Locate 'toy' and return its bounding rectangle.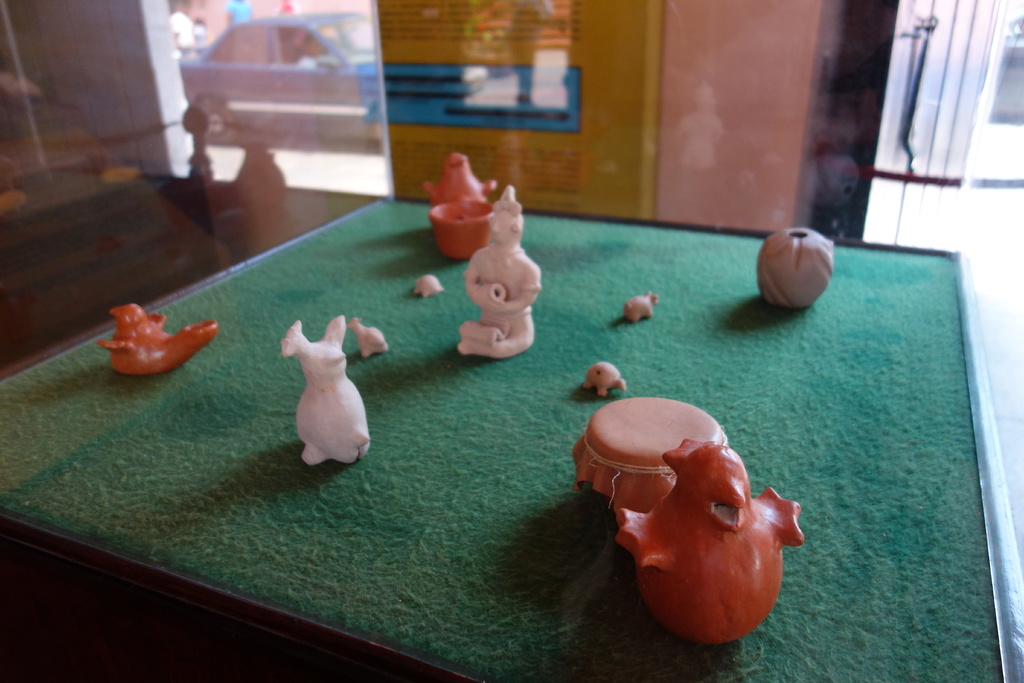
bbox=(582, 361, 627, 397).
